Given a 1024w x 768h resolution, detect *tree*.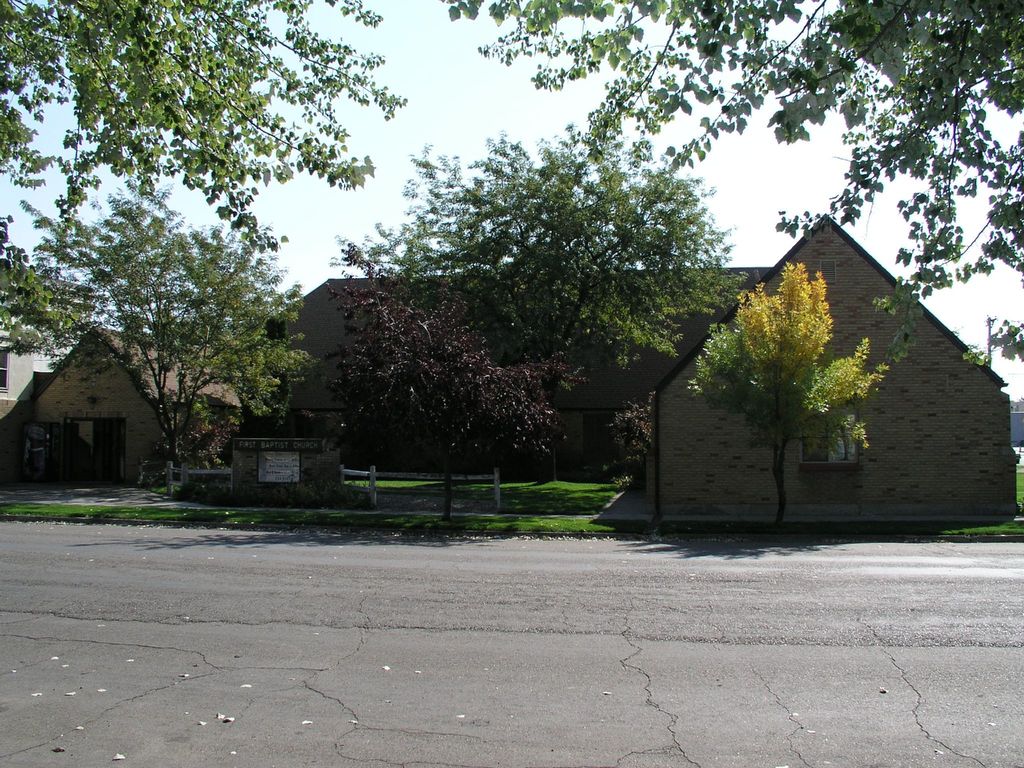
bbox=[440, 0, 1023, 366].
